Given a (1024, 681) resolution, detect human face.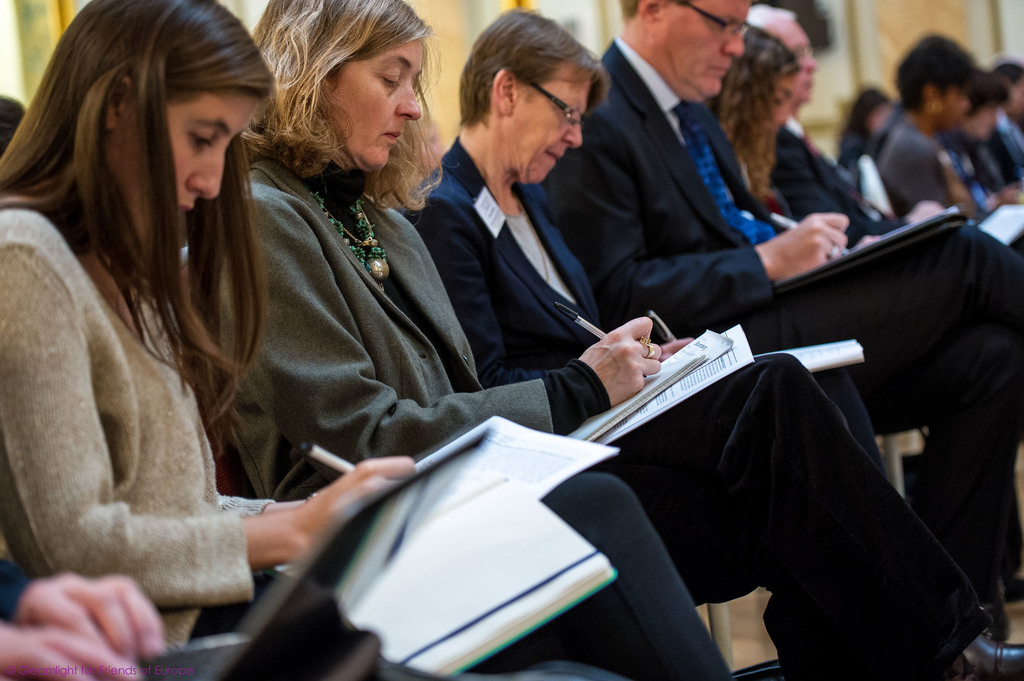
771,74,799,125.
